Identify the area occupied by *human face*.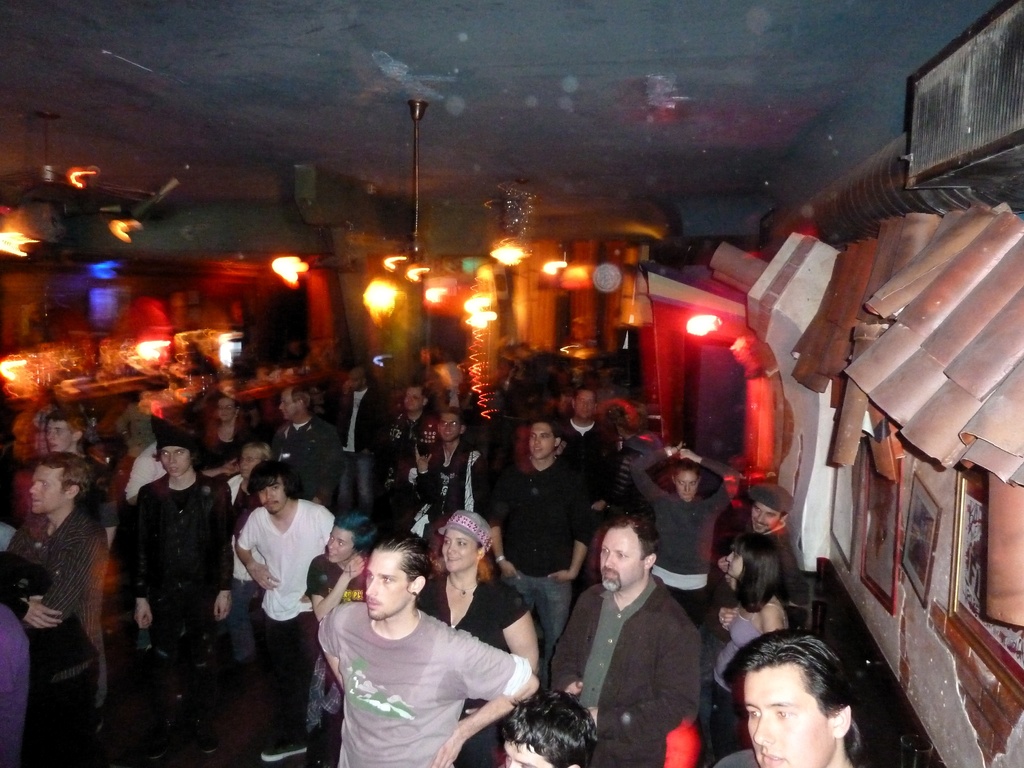
Area: [left=156, top=443, right=190, bottom=477].
